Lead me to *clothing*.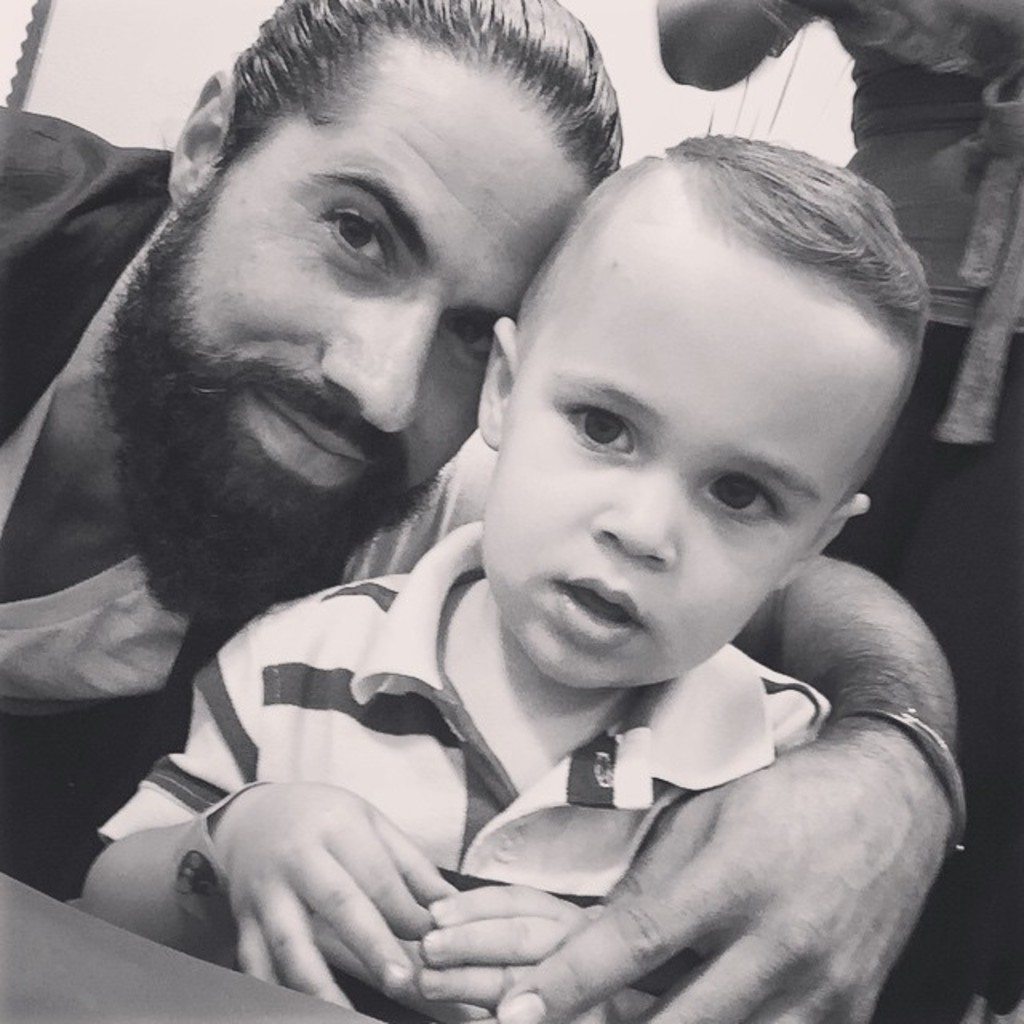
Lead to select_region(3, 112, 506, 912).
